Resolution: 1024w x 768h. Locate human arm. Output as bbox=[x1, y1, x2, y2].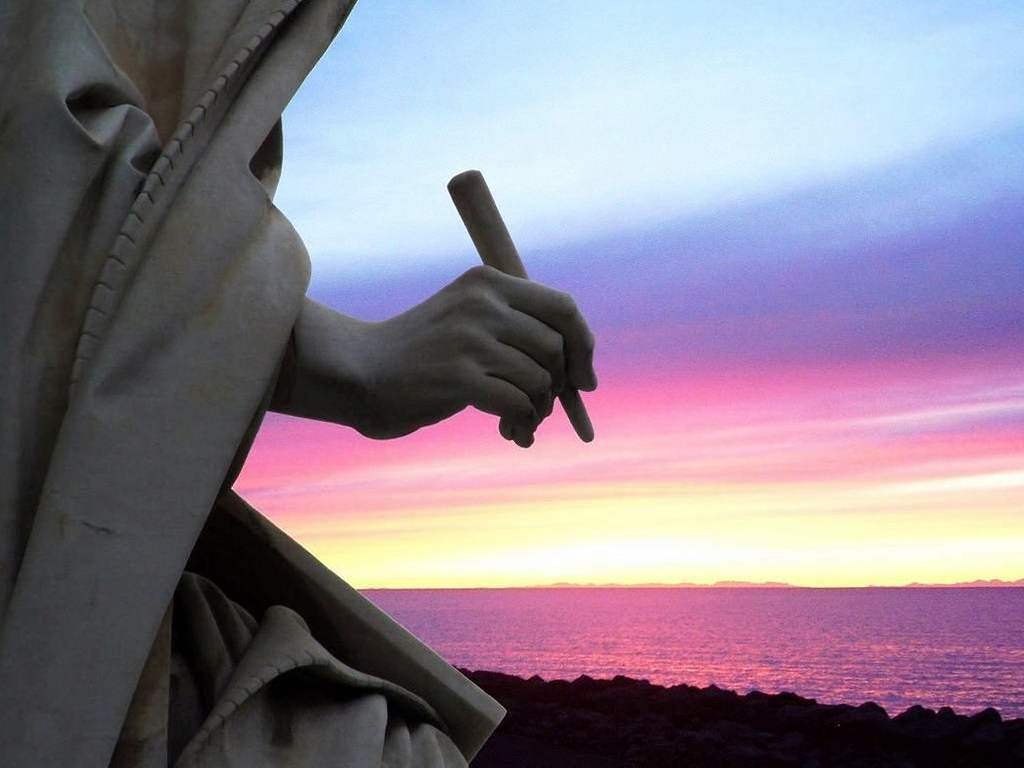
bbox=[260, 257, 602, 451].
